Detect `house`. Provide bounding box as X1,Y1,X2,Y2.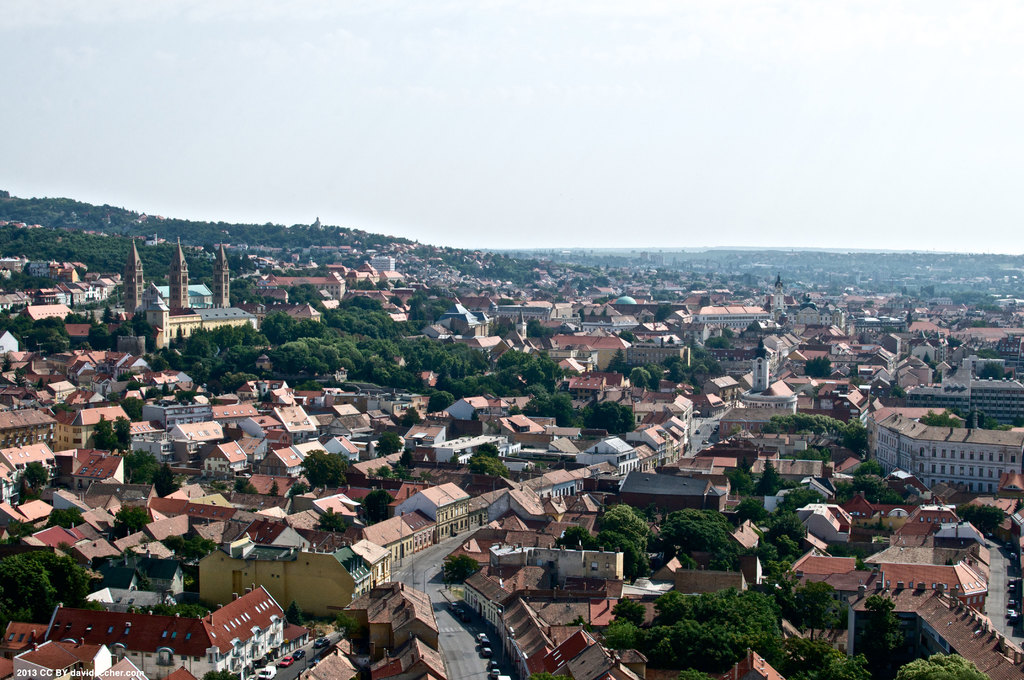
319,433,367,457.
